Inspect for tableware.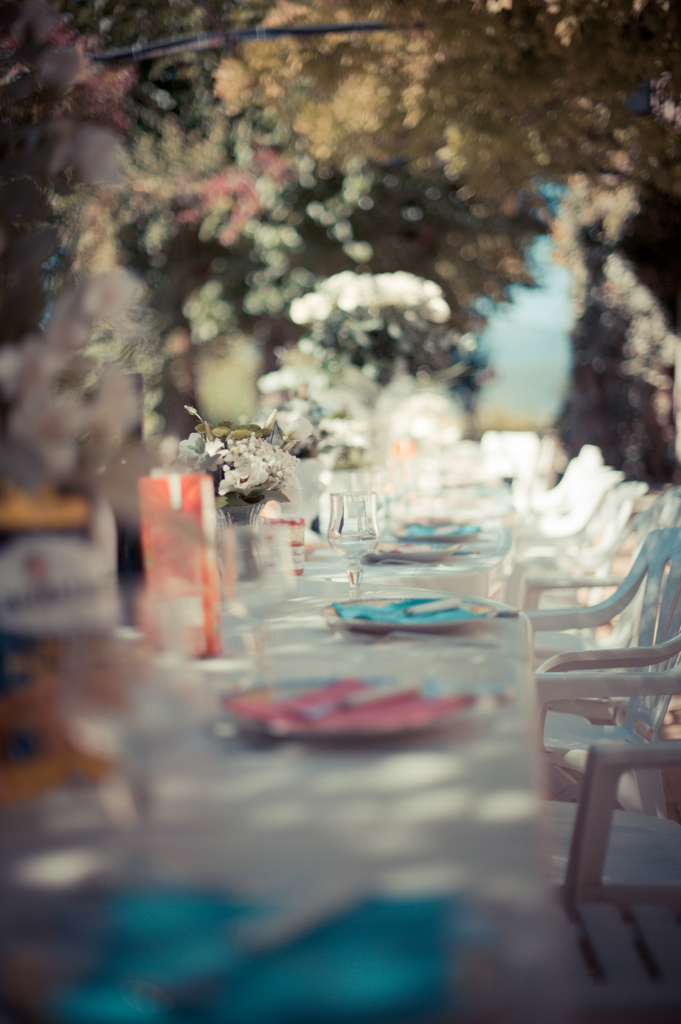
Inspection: bbox=(216, 524, 296, 693).
